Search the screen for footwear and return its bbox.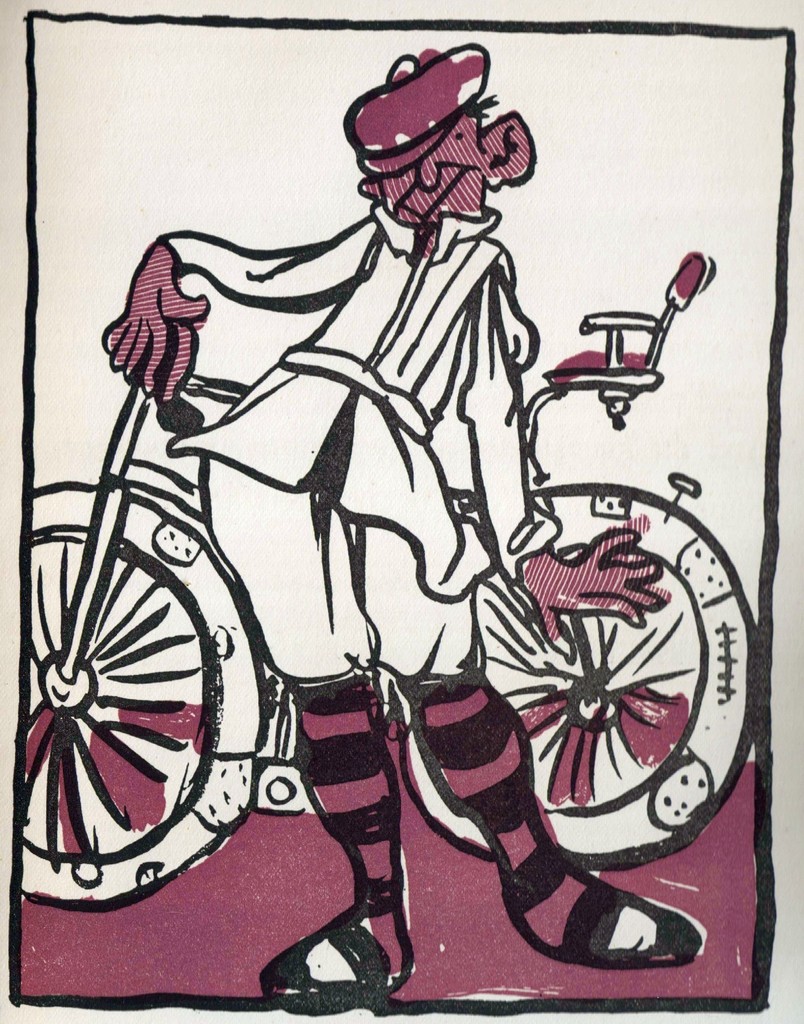
Found: 523:881:700:966.
